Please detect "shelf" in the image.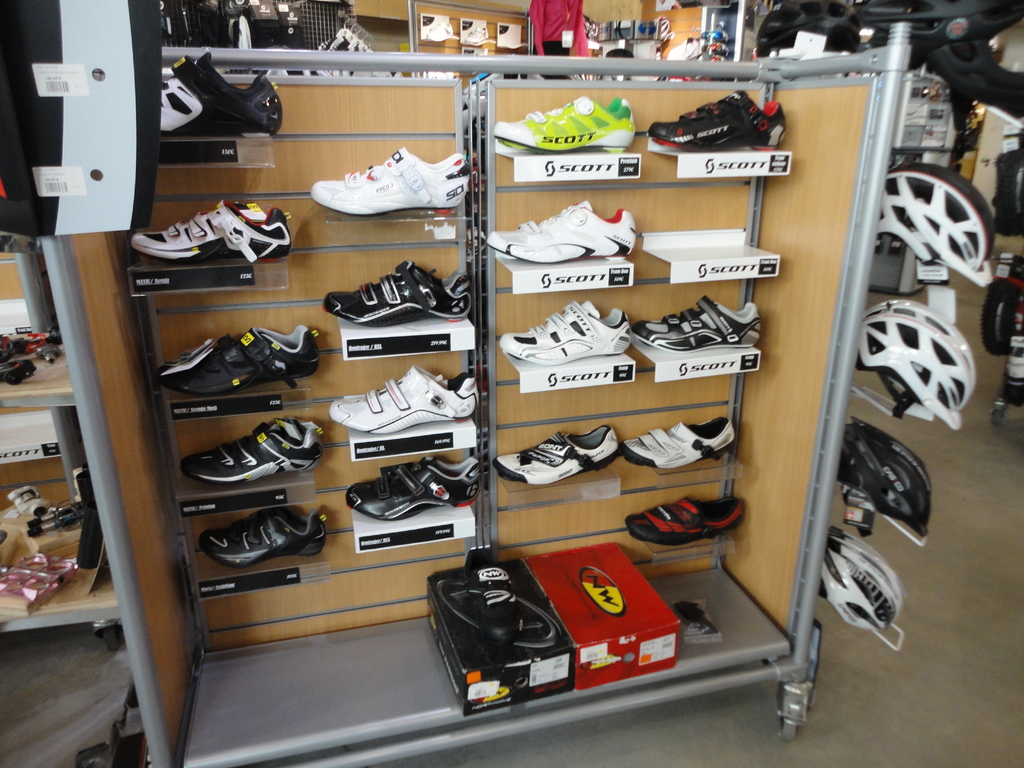
<region>489, 463, 751, 512</region>.
